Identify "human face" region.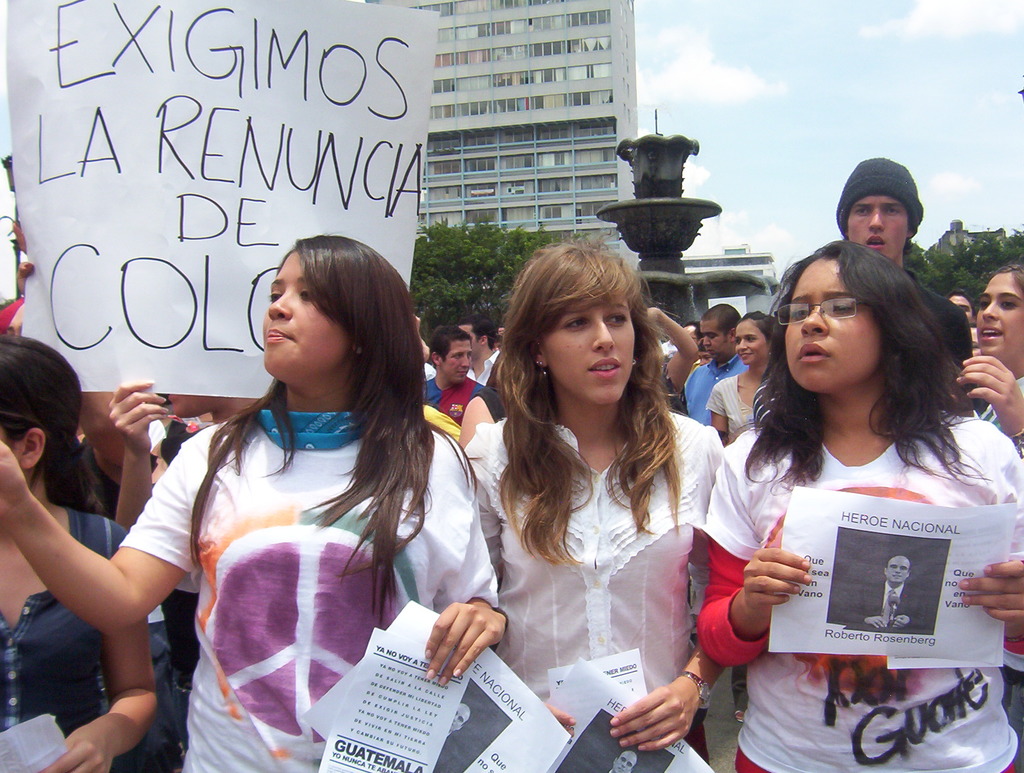
Region: (x1=889, y1=558, x2=912, y2=583).
